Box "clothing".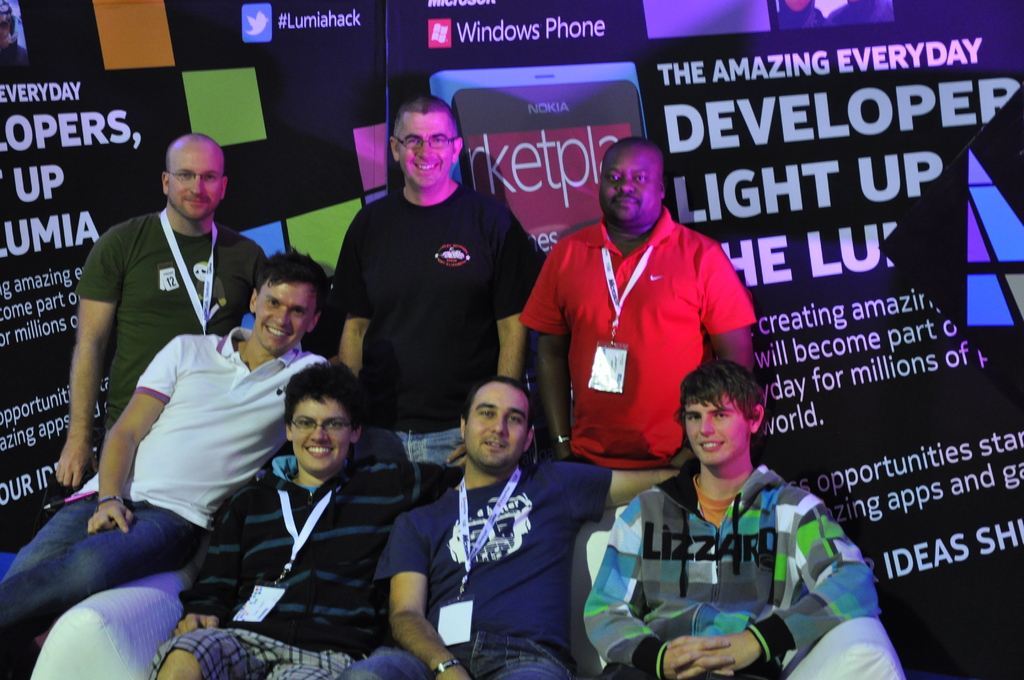
{"left": 355, "top": 440, "right": 655, "bottom": 679}.
